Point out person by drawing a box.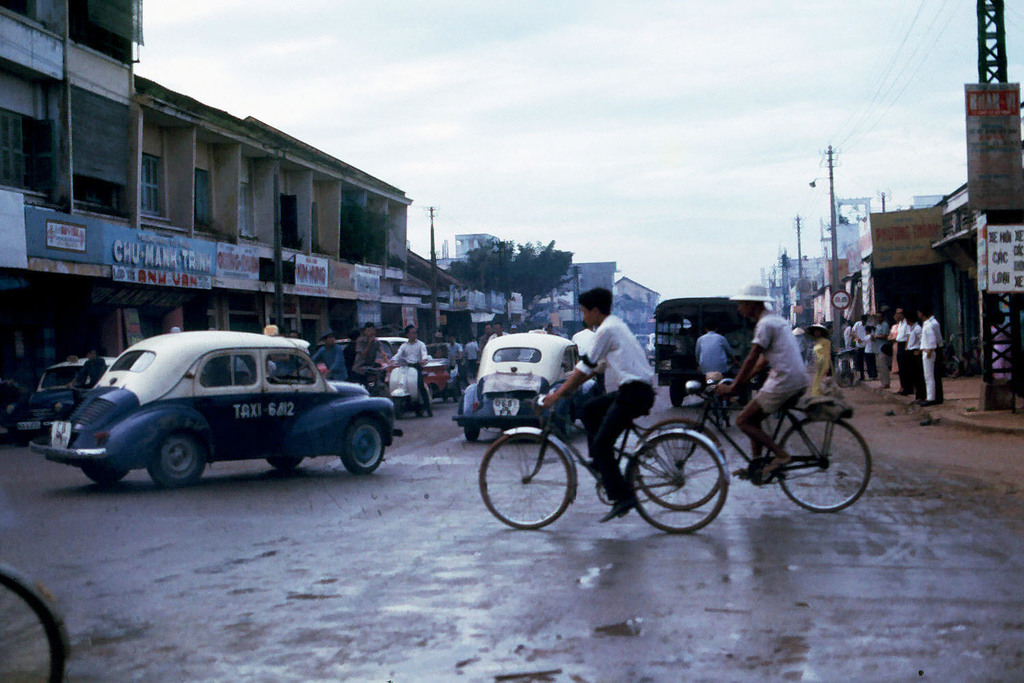
x1=842 y1=313 x2=866 y2=368.
